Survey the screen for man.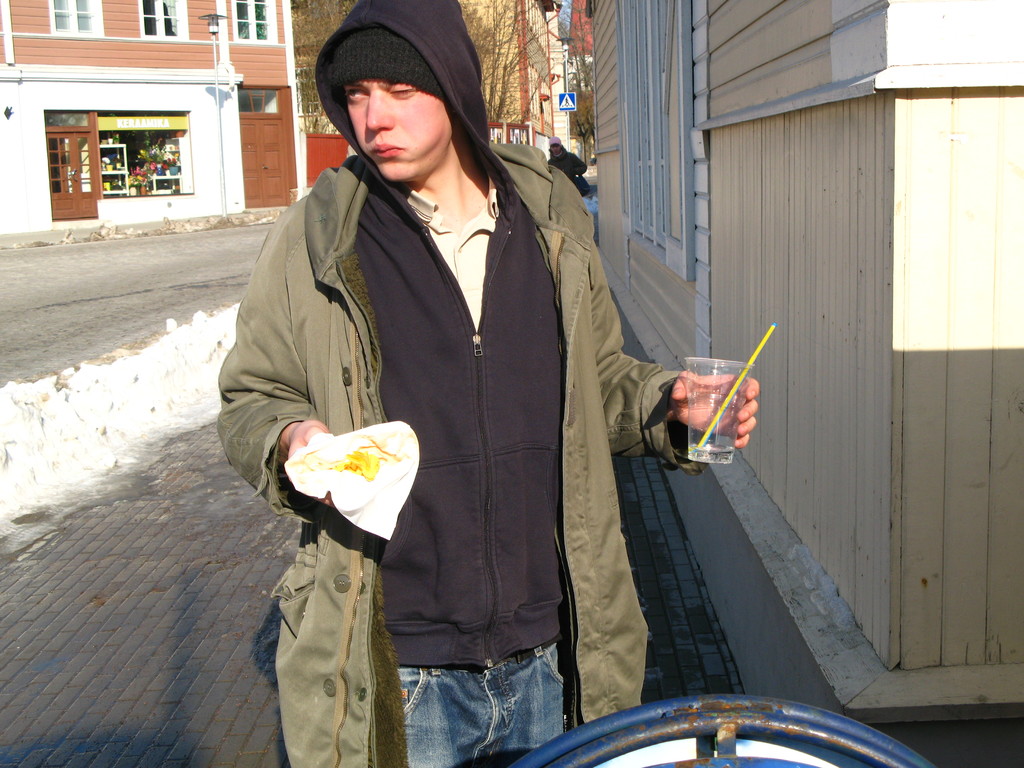
Survey found: <box>212,0,662,737</box>.
